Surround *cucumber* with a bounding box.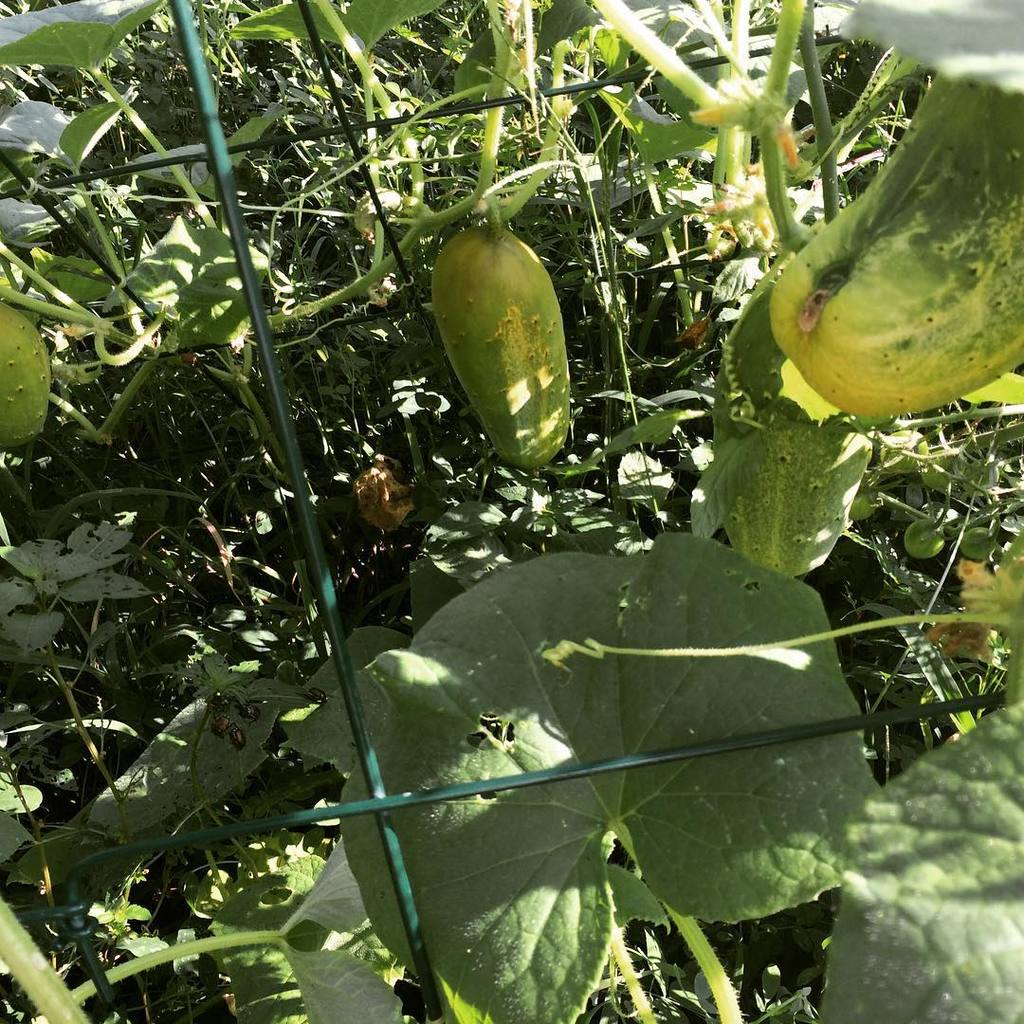
bbox(428, 227, 573, 475).
